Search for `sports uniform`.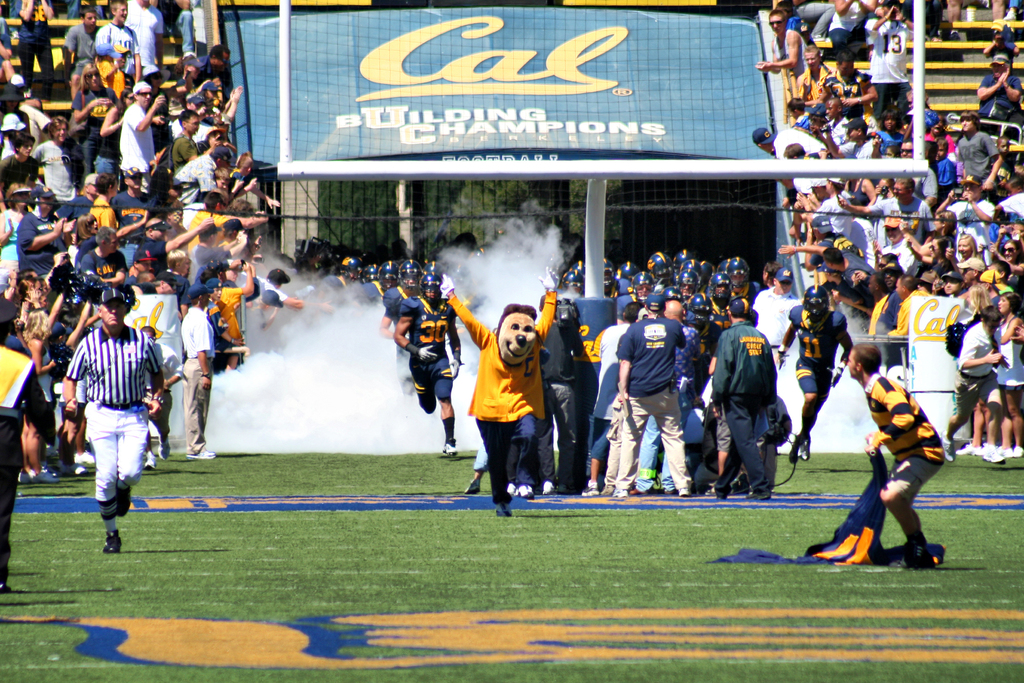
Found at 787,294,854,397.
